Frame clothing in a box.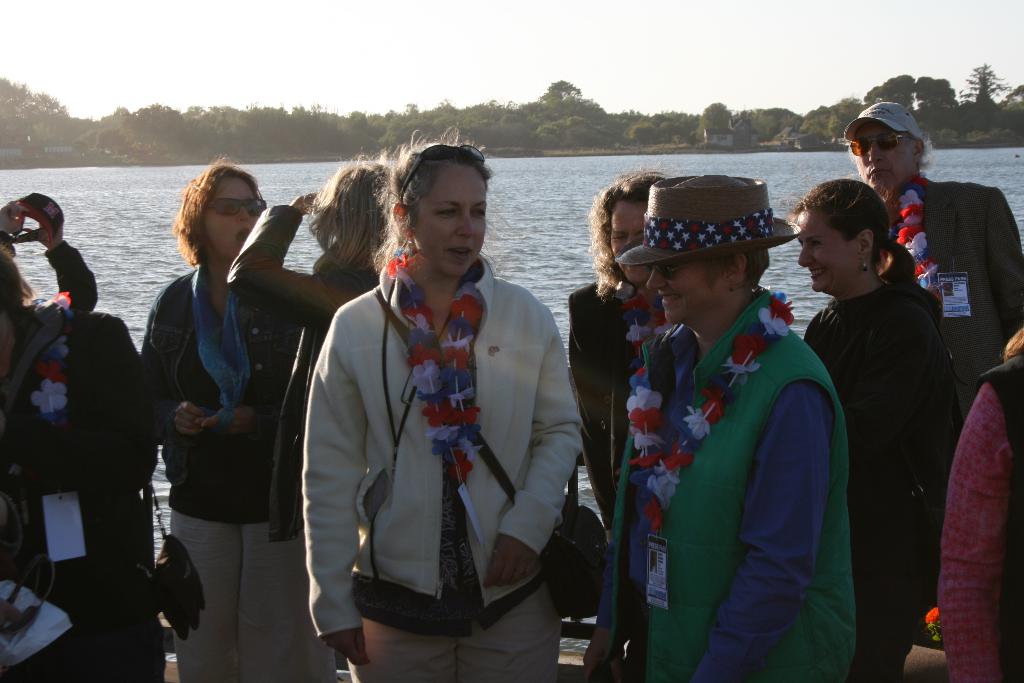
region(797, 277, 970, 671).
